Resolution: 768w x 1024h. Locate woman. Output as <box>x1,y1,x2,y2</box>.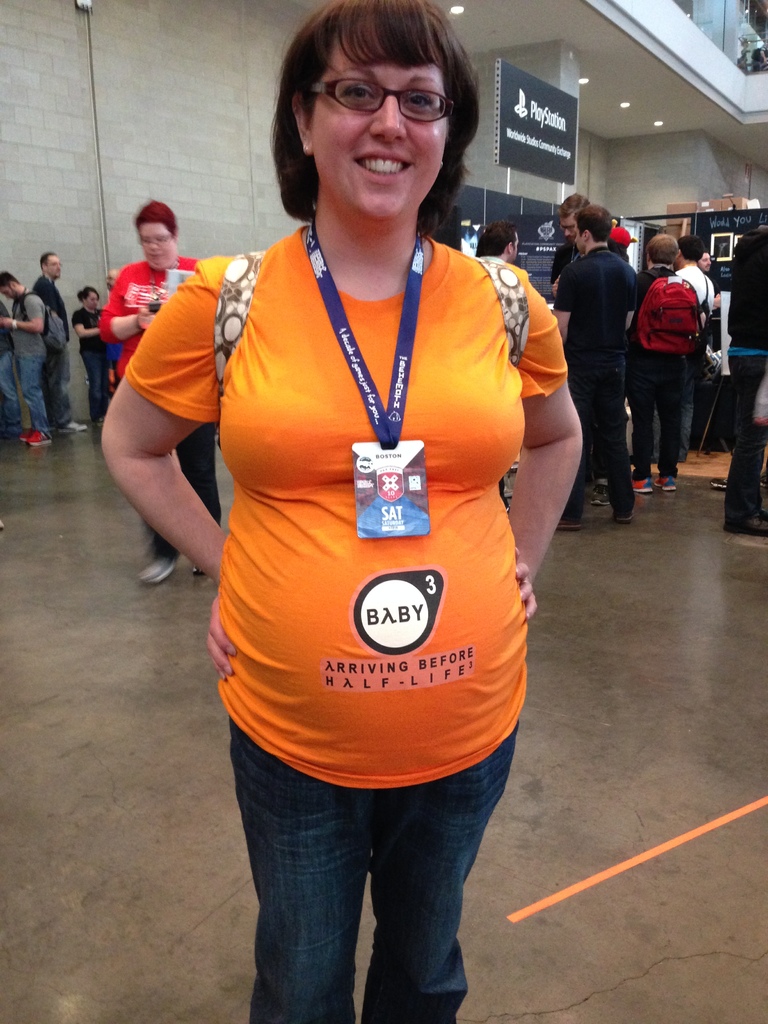
<box>194,1,555,1023</box>.
